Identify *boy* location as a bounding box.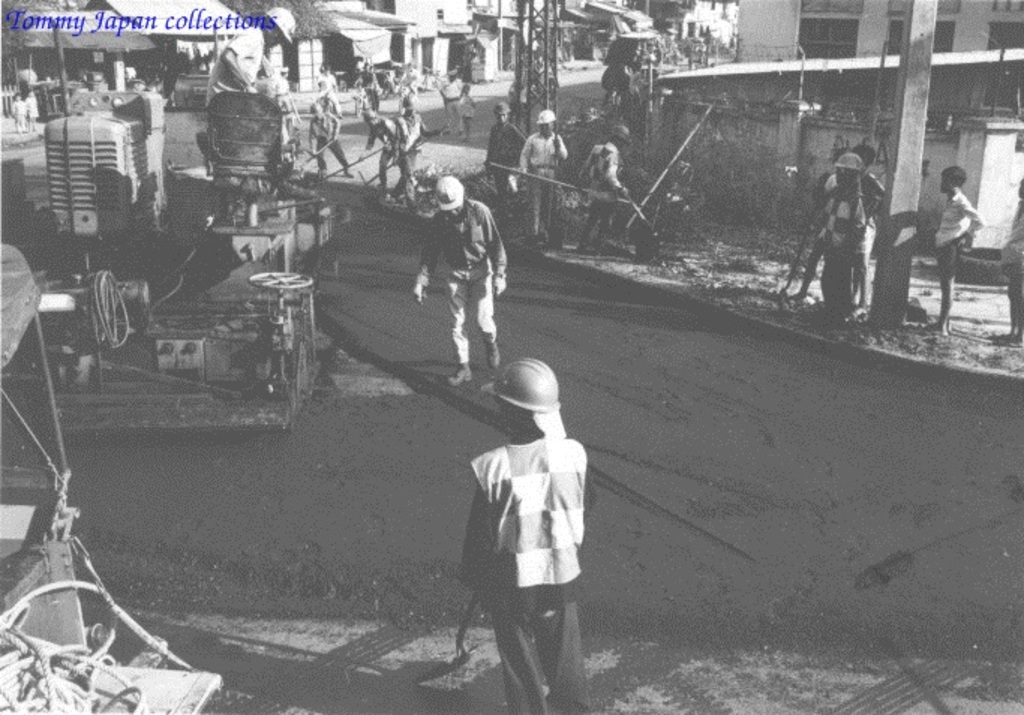
l=351, t=82, r=367, b=114.
